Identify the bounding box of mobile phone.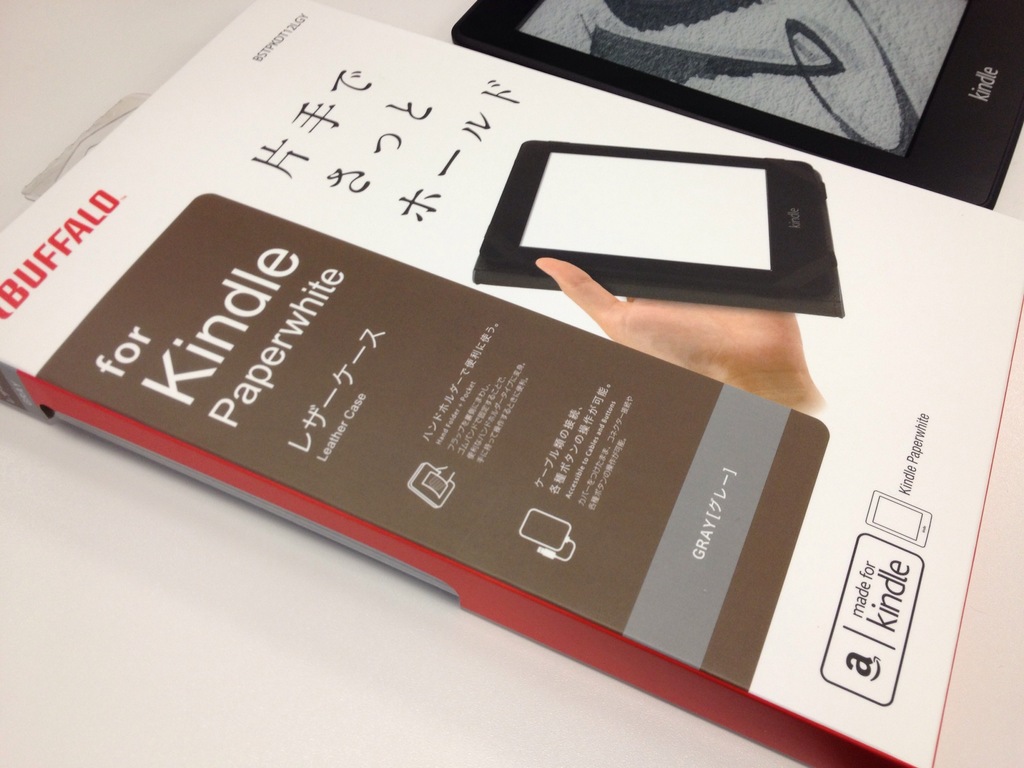
(466,129,861,353).
